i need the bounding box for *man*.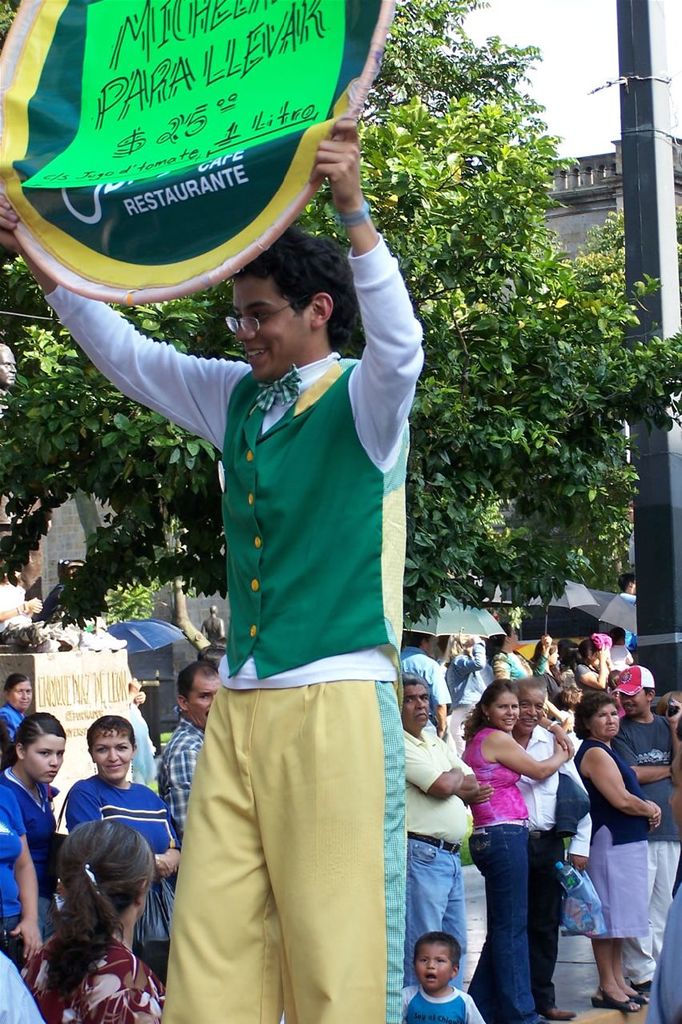
Here it is: left=399, top=678, right=478, bottom=990.
